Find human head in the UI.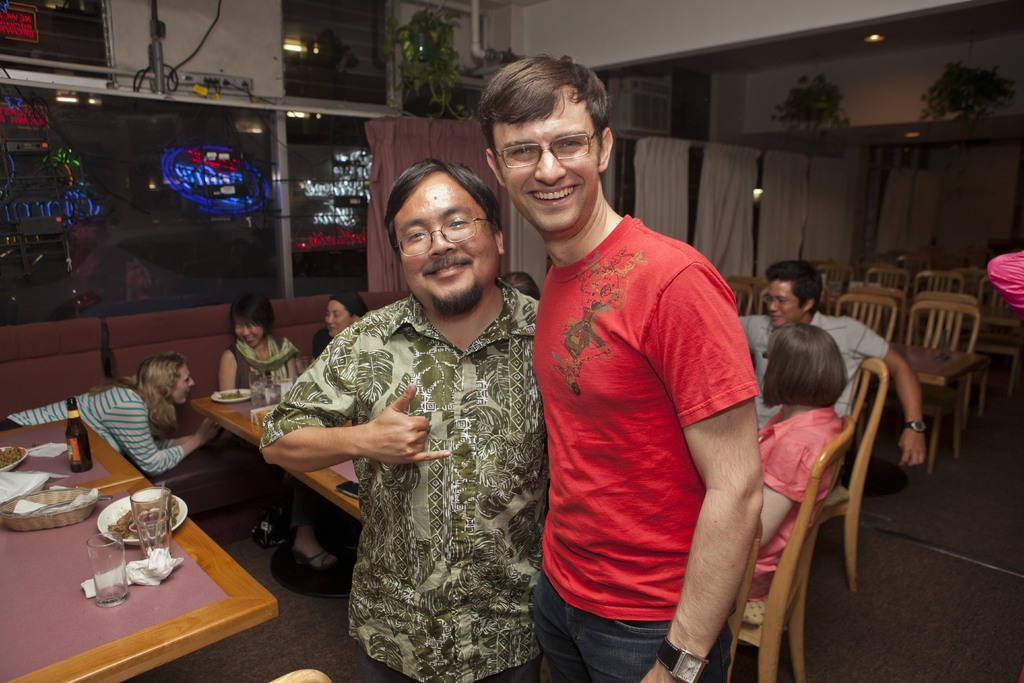
UI element at 135, 352, 198, 407.
